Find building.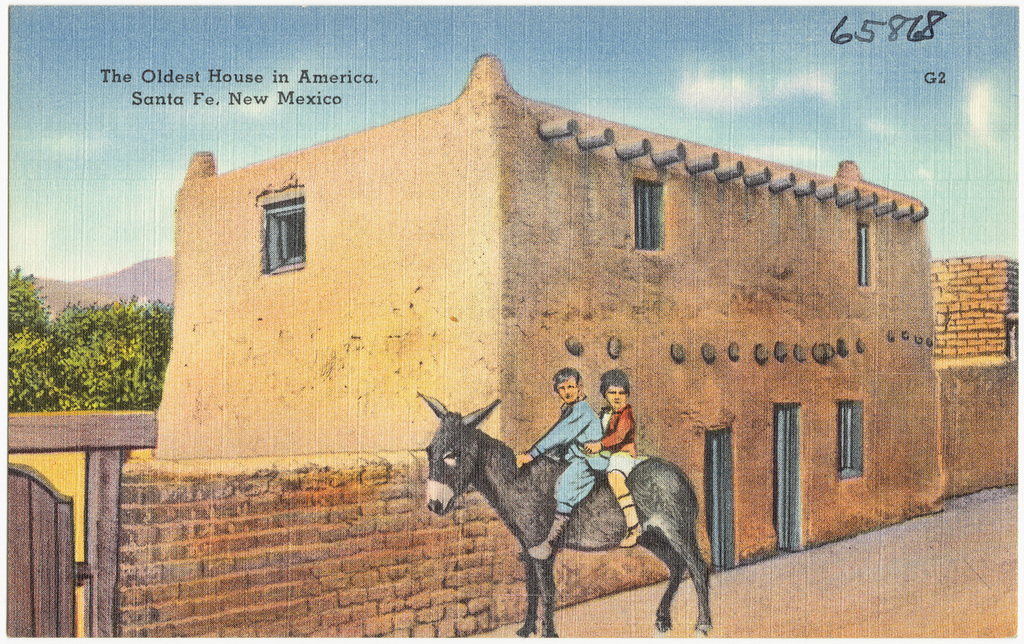
{"x1": 156, "y1": 49, "x2": 947, "y2": 628}.
